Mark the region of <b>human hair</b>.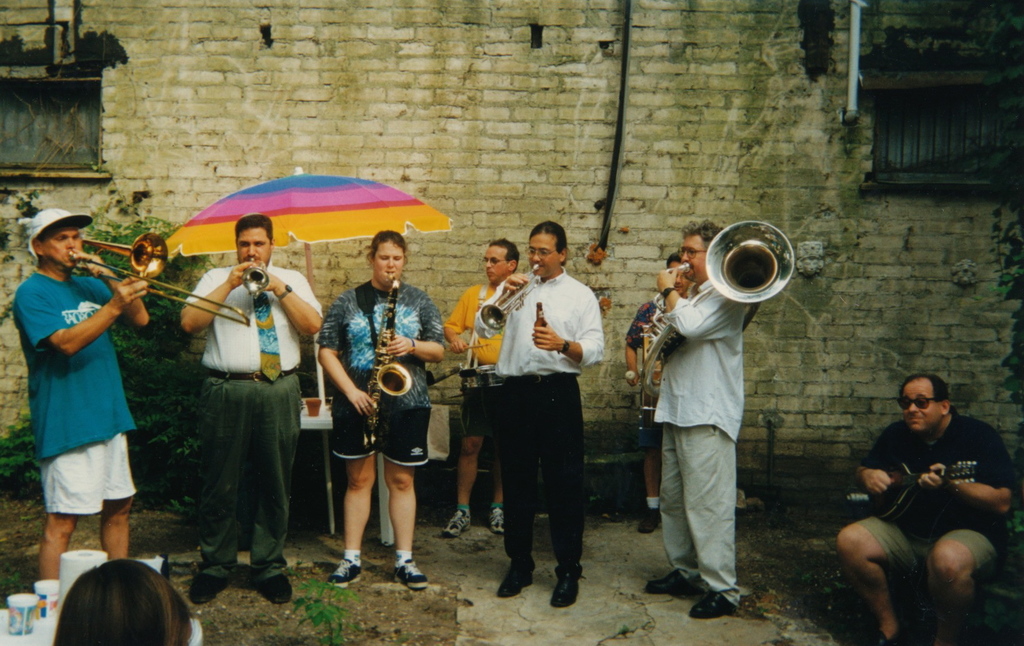
Region: (left=684, top=216, right=726, bottom=252).
